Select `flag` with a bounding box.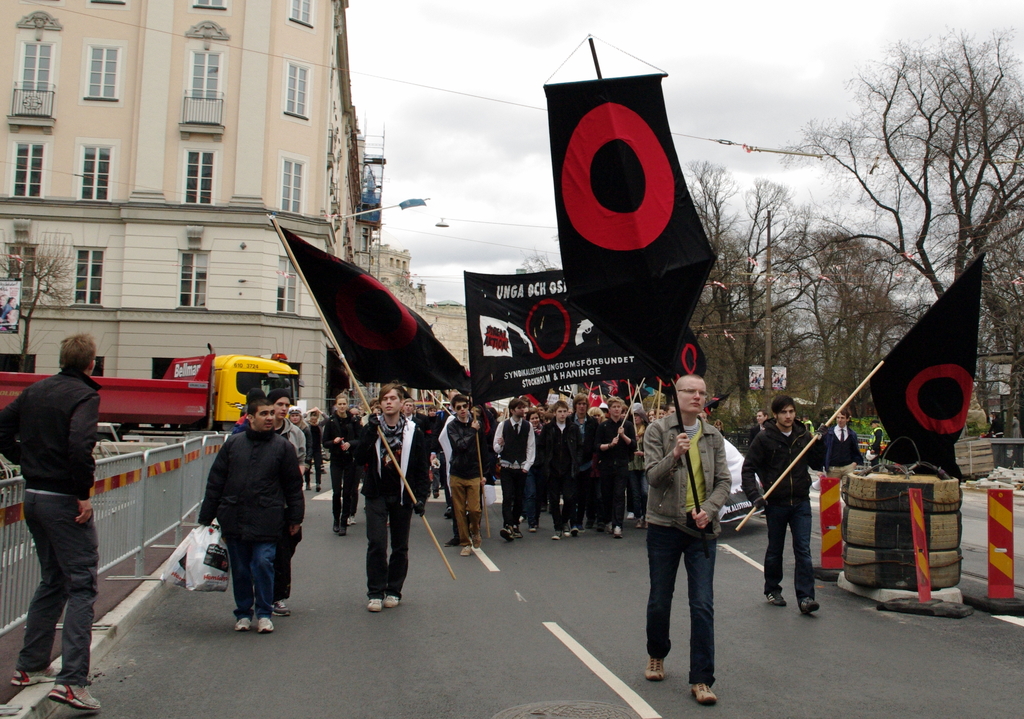
pyautogui.locateOnScreen(277, 224, 431, 409).
